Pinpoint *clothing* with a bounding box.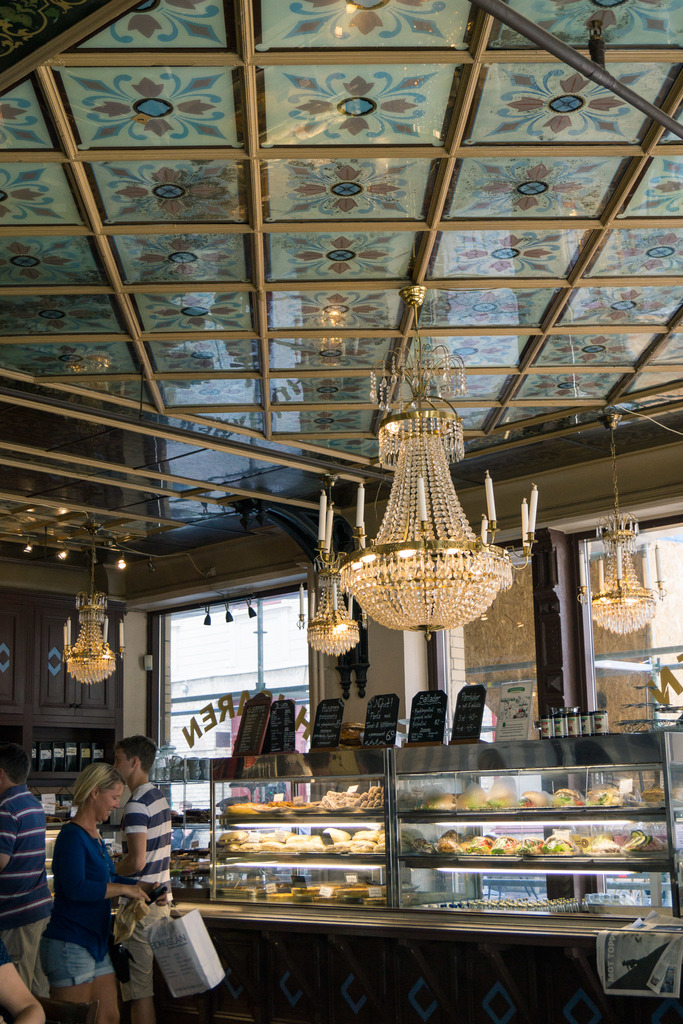
[left=115, top=778, right=174, bottom=902].
